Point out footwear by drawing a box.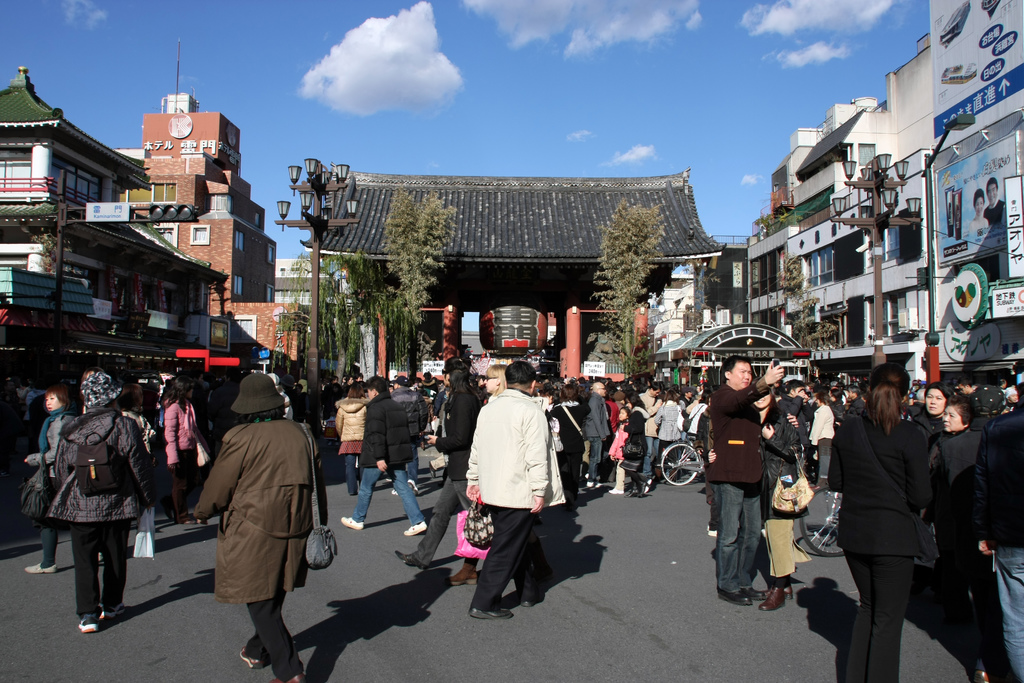
(left=404, top=522, right=426, bottom=536).
